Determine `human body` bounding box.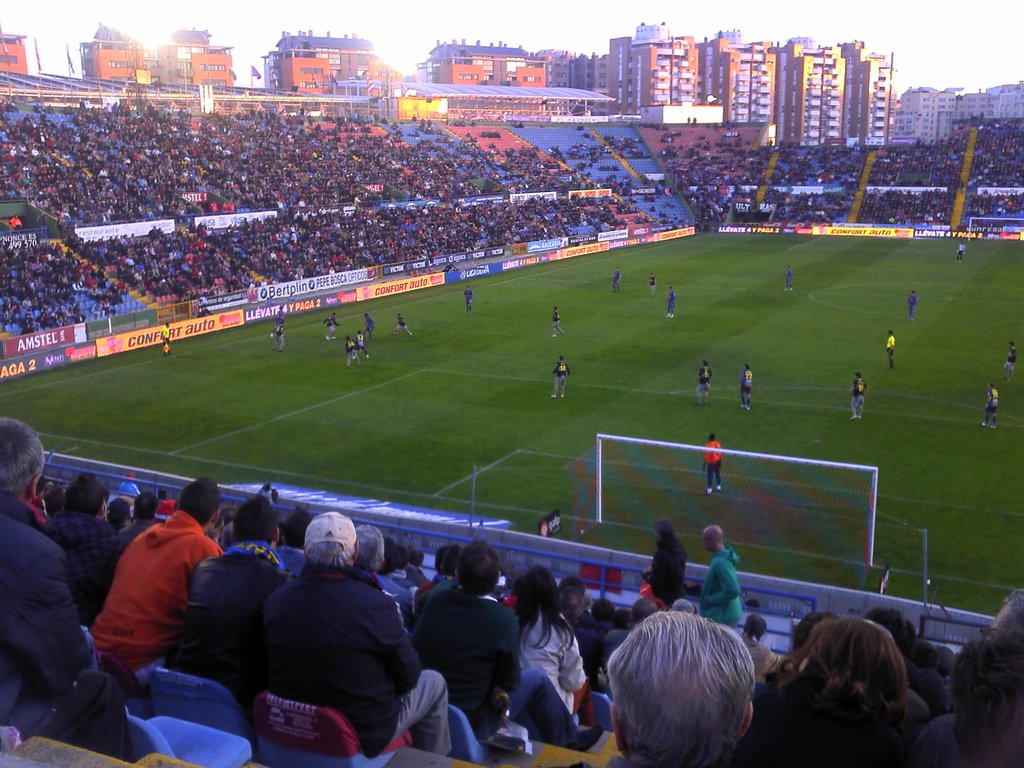
Determined: [left=582, top=131, right=590, bottom=139].
